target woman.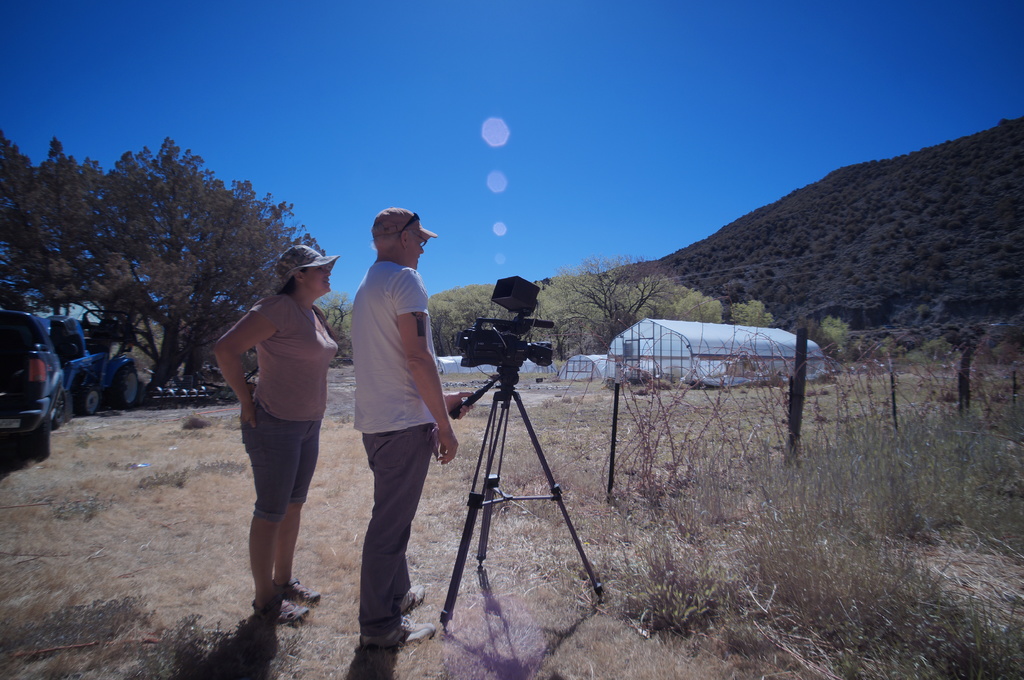
Target region: x1=207 y1=233 x2=345 y2=630.
